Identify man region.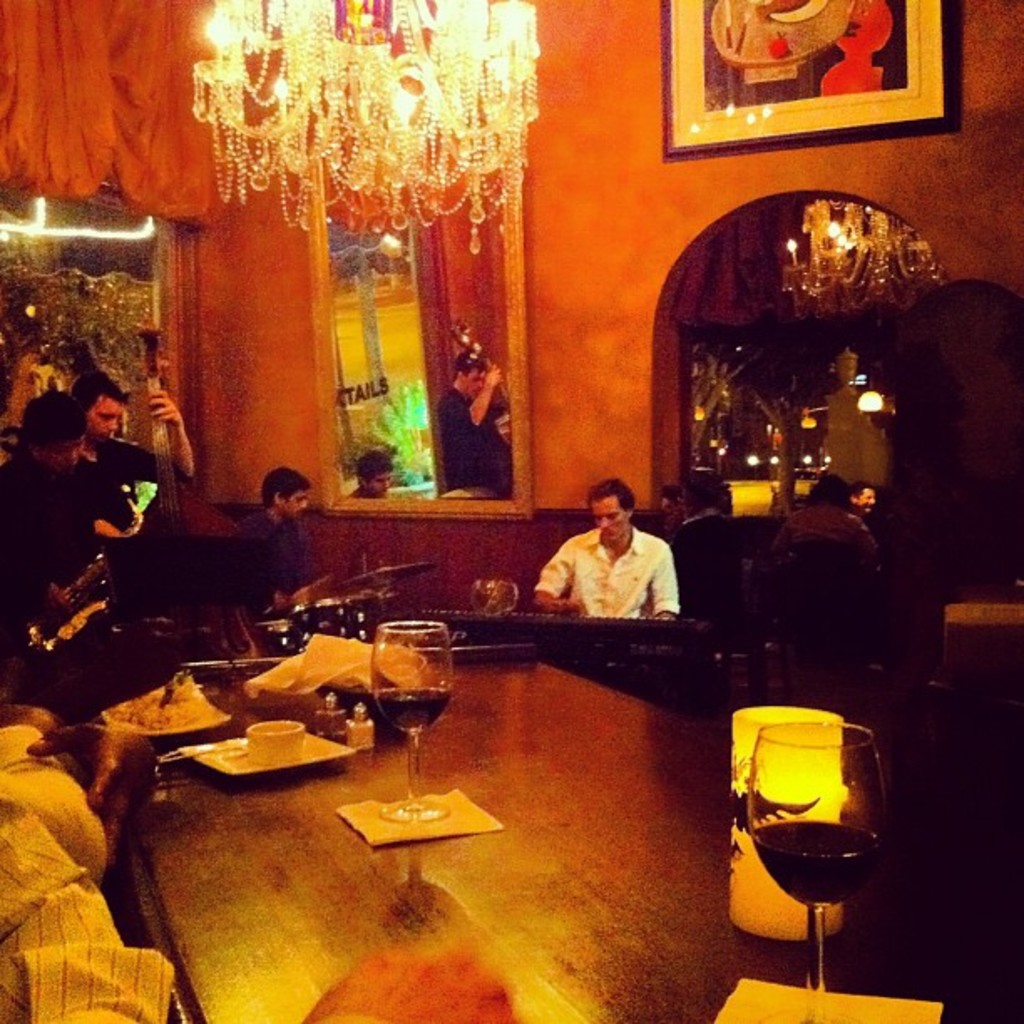
Region: bbox=[850, 475, 880, 515].
